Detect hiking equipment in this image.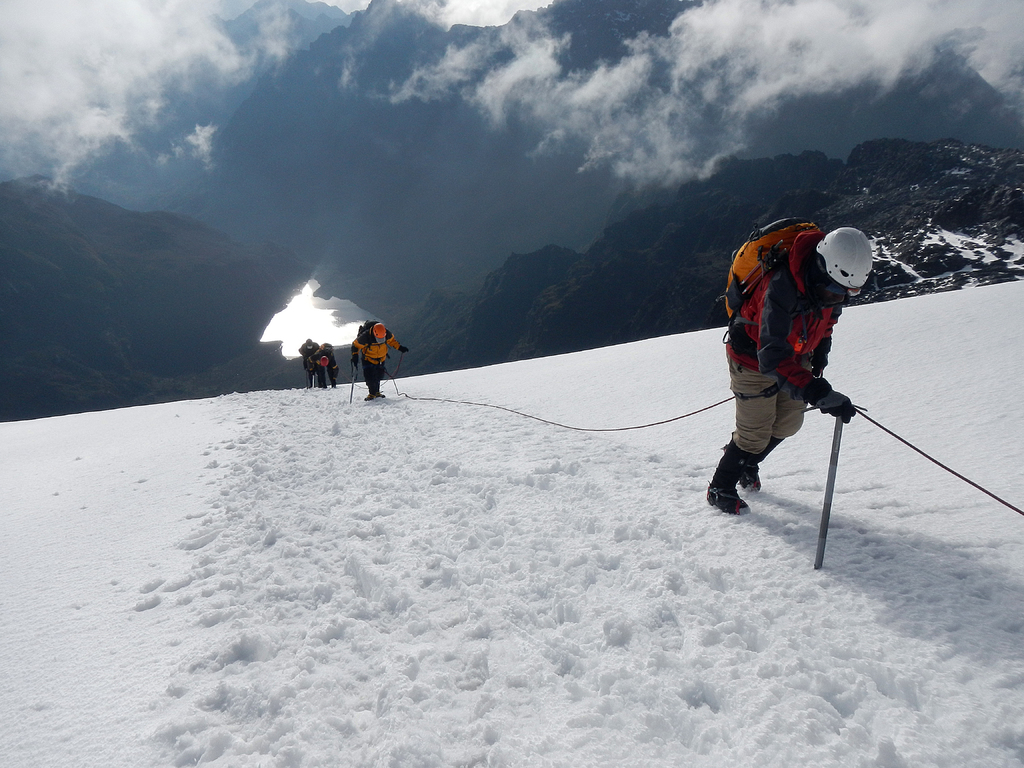
Detection: locate(799, 383, 855, 426).
